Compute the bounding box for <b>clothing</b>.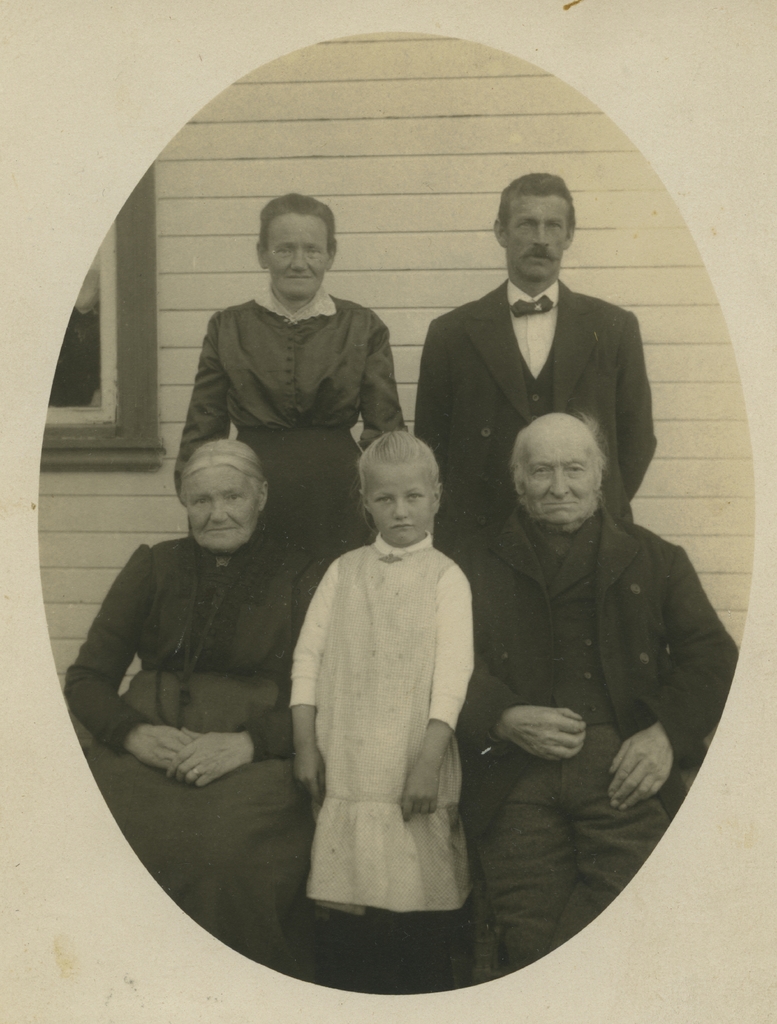
[65,533,302,979].
